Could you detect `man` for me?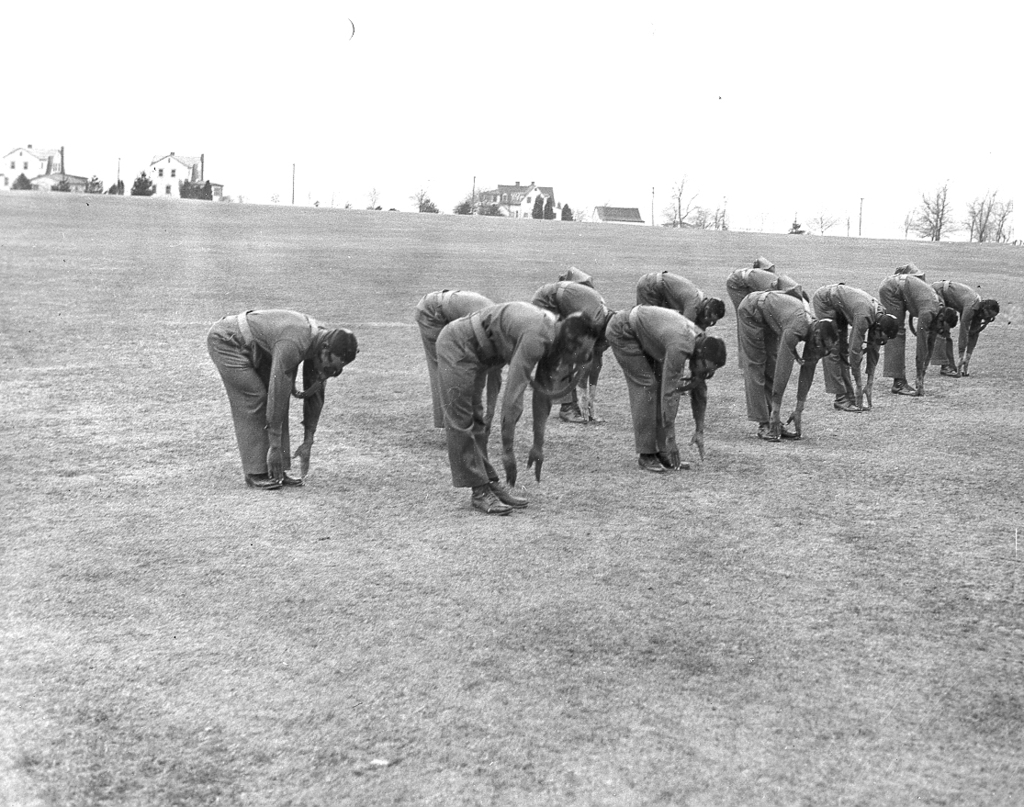
Detection result: 875/268/960/402.
